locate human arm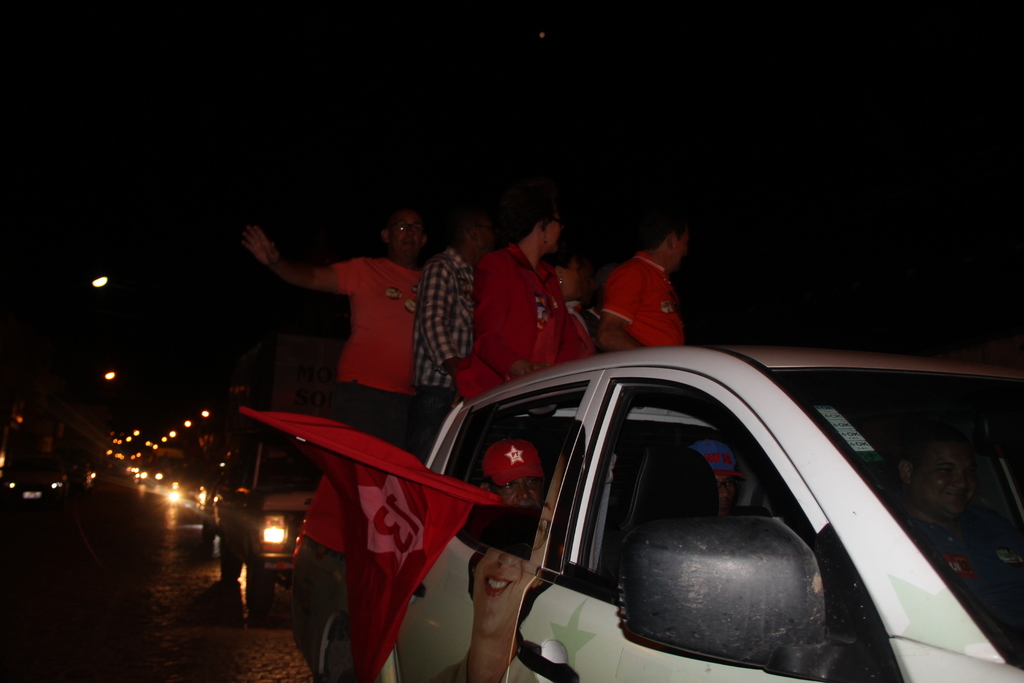
BBox(425, 263, 463, 372)
